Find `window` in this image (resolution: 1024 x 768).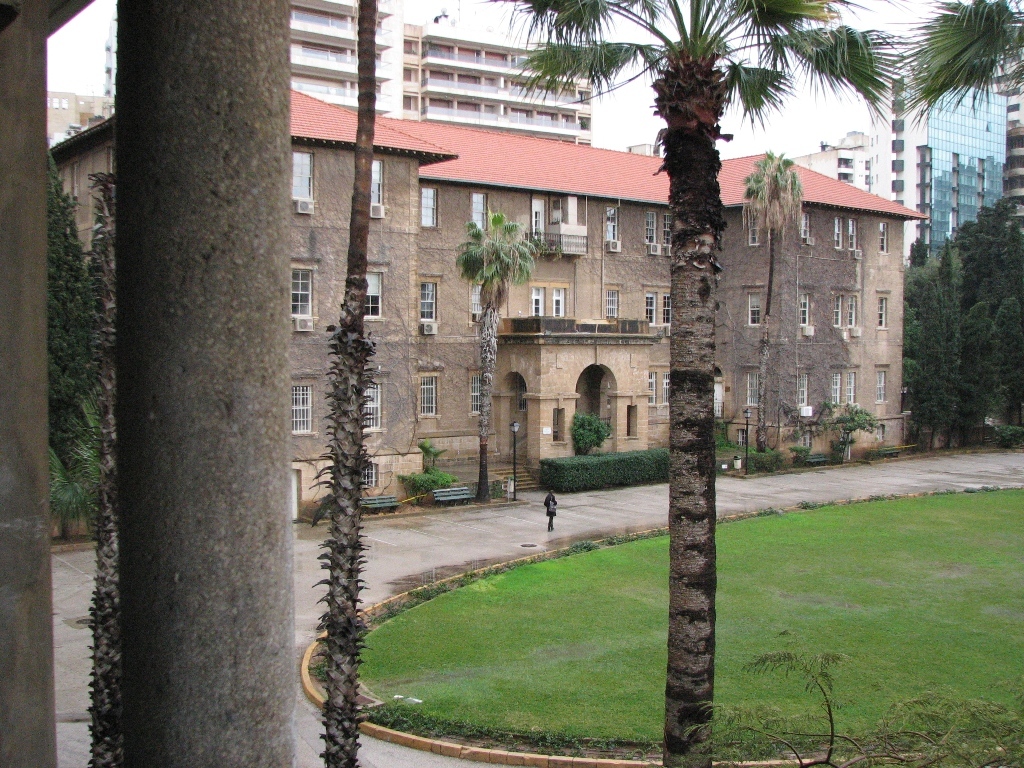
crop(645, 210, 656, 244).
